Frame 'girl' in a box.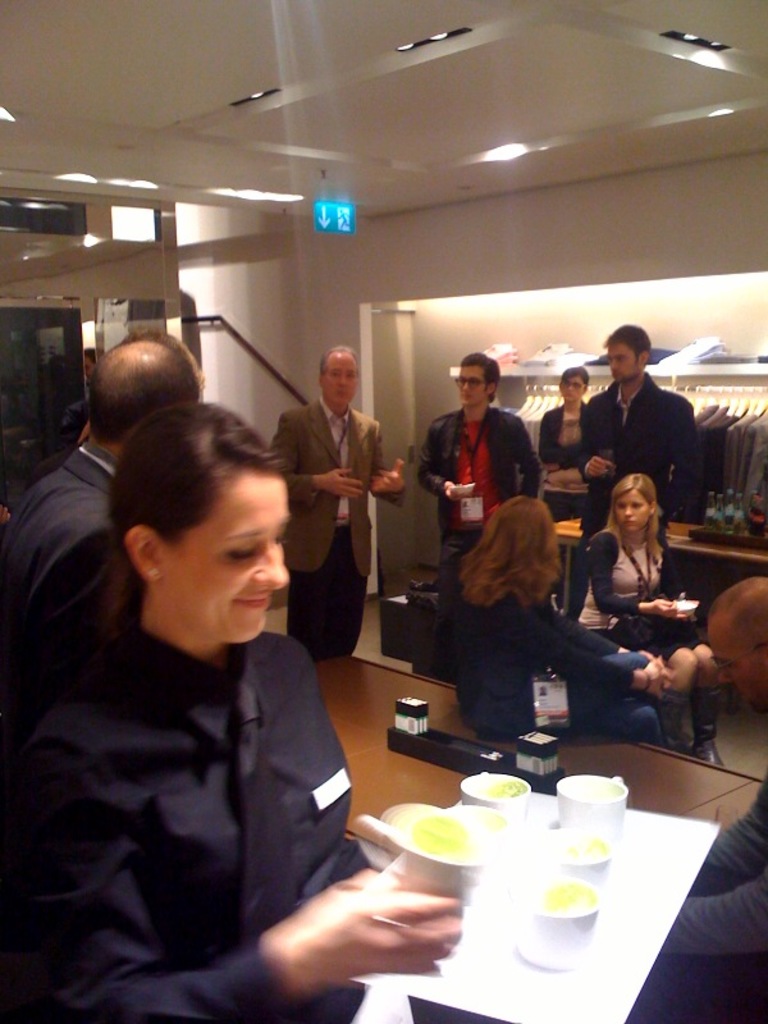
box(540, 367, 591, 623).
